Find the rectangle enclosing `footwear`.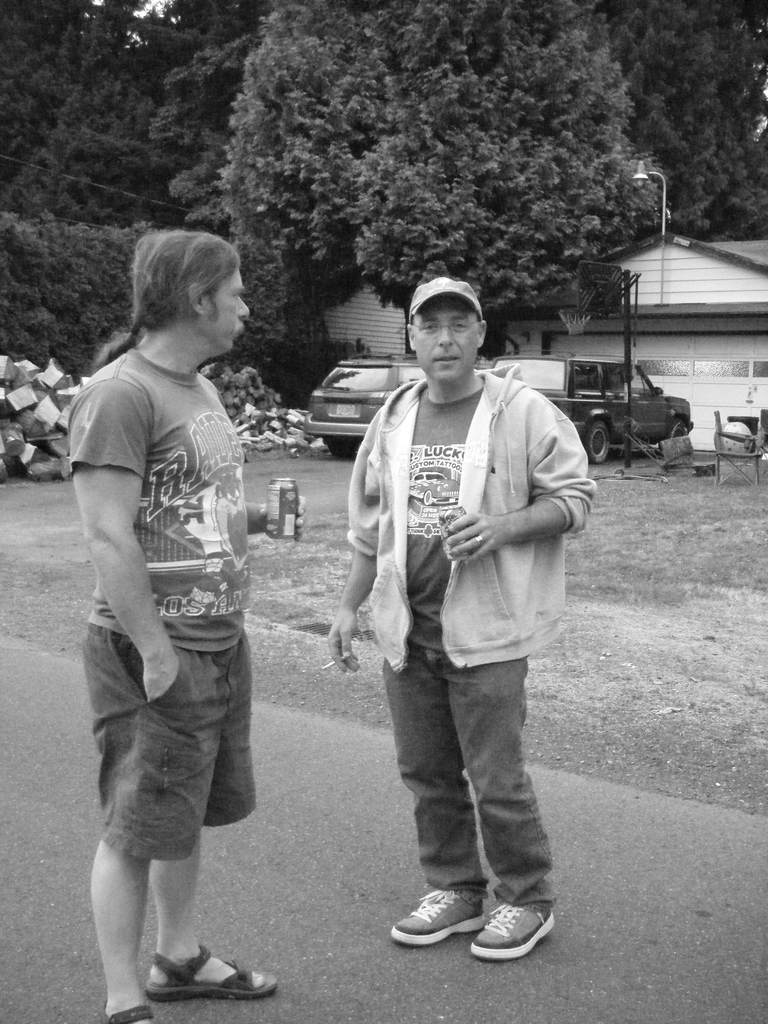
left=100, top=994, right=168, bottom=1023.
